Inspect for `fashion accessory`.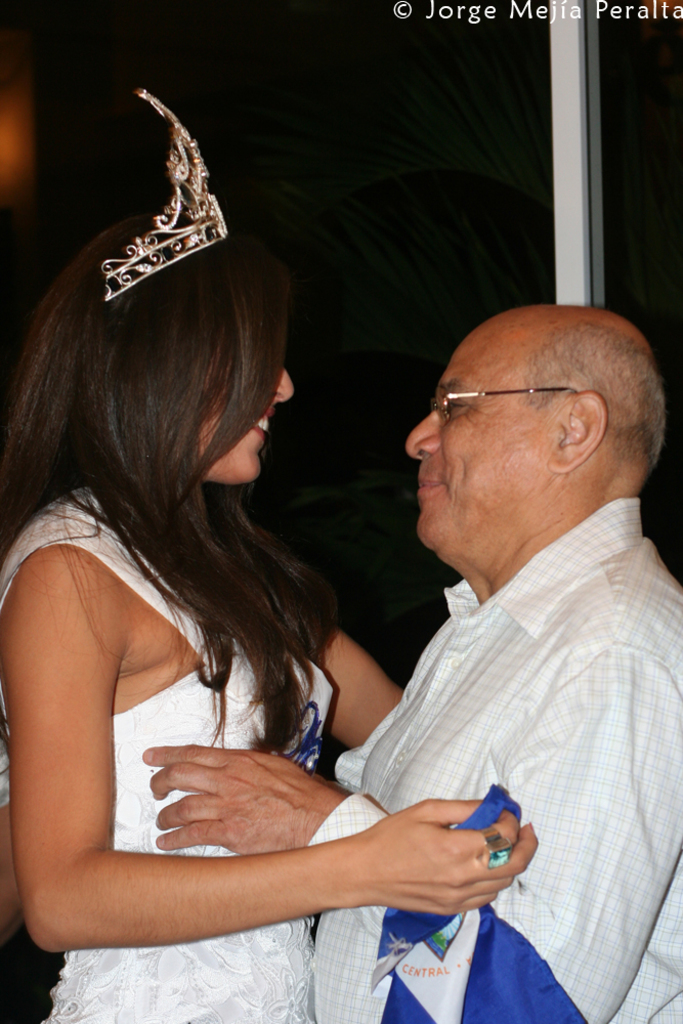
Inspection: box=[475, 825, 515, 873].
